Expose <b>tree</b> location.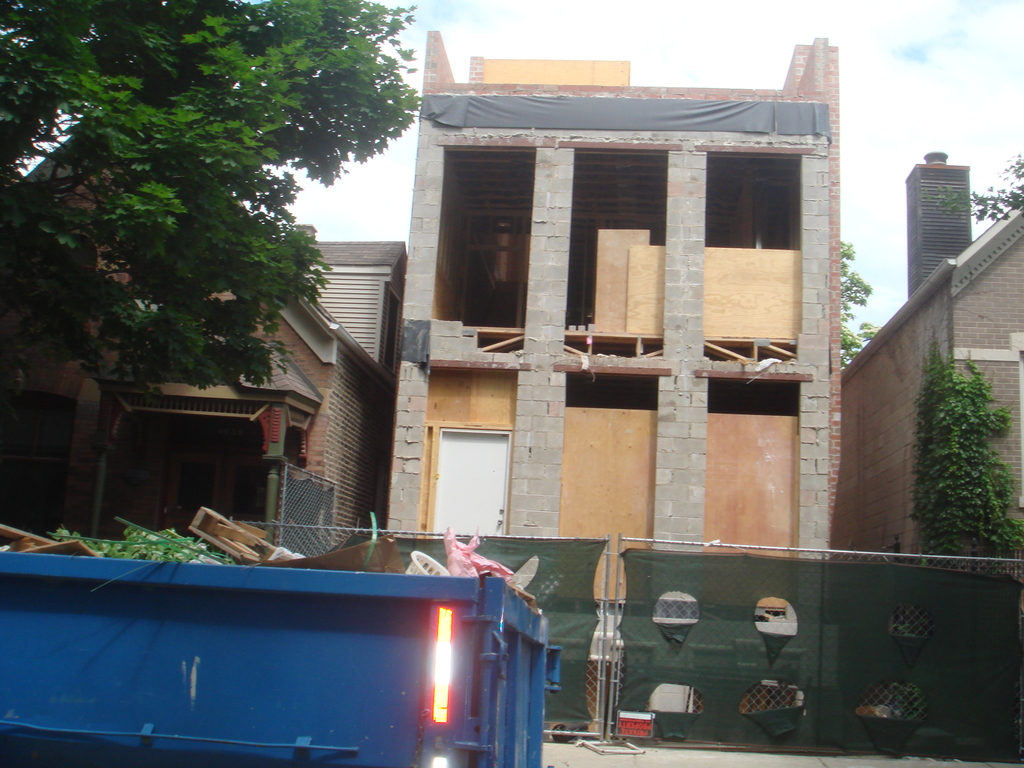
Exposed at left=930, top=150, right=1023, bottom=221.
